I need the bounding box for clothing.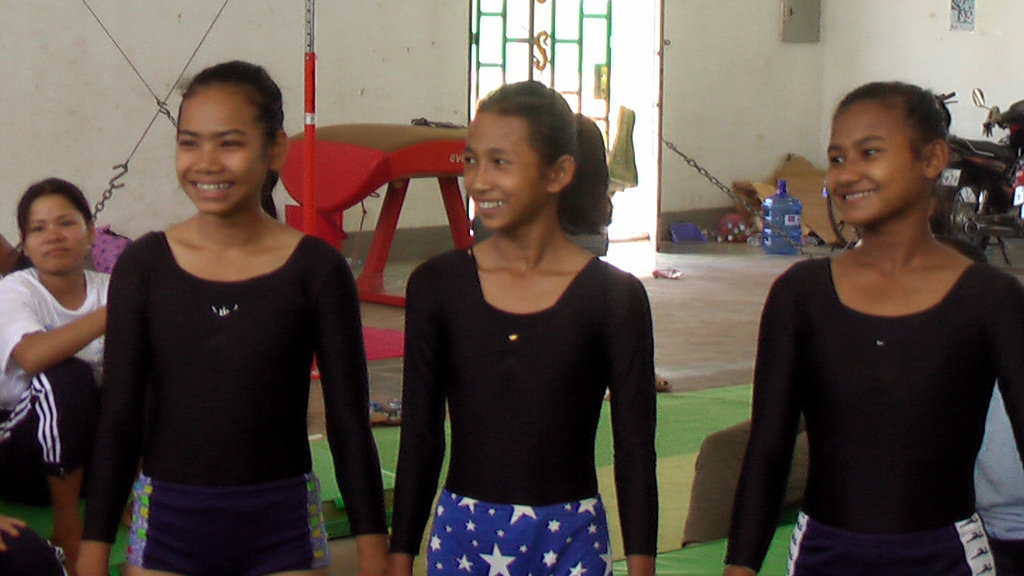
Here it is: (392,241,651,575).
